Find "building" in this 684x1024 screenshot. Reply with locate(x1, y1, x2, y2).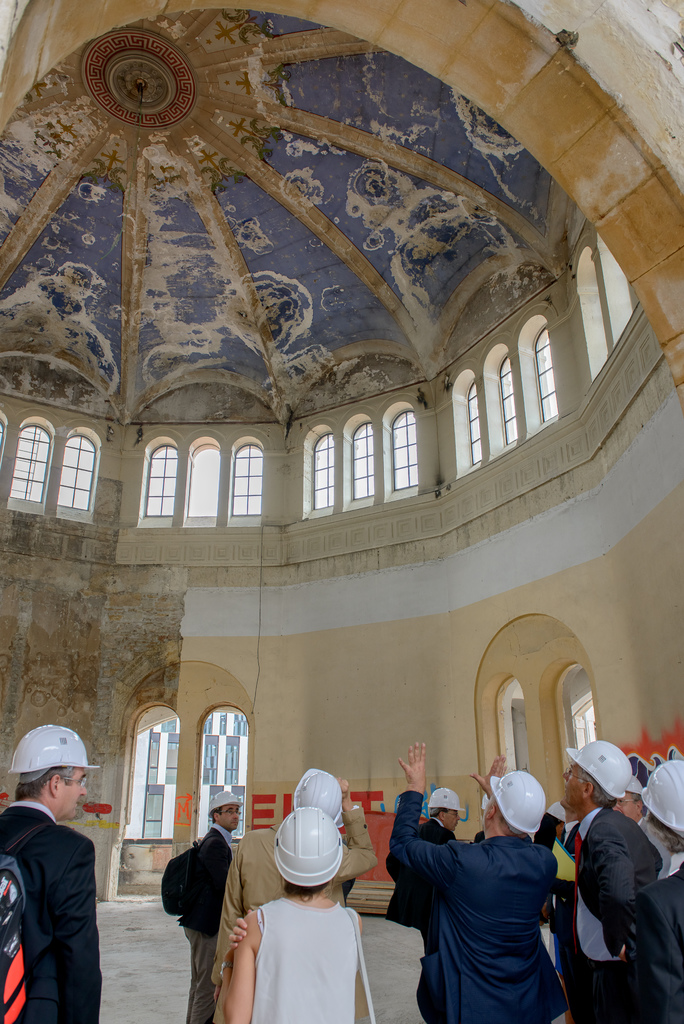
locate(0, 0, 683, 1023).
